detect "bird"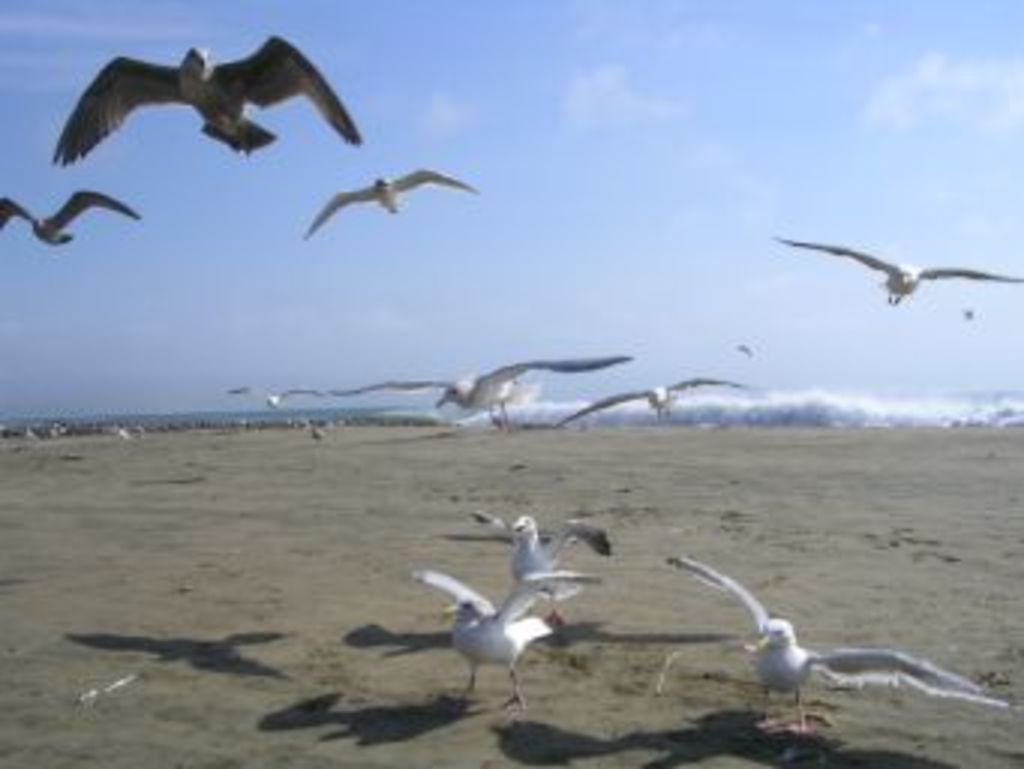
[left=396, top=574, right=598, bottom=715]
